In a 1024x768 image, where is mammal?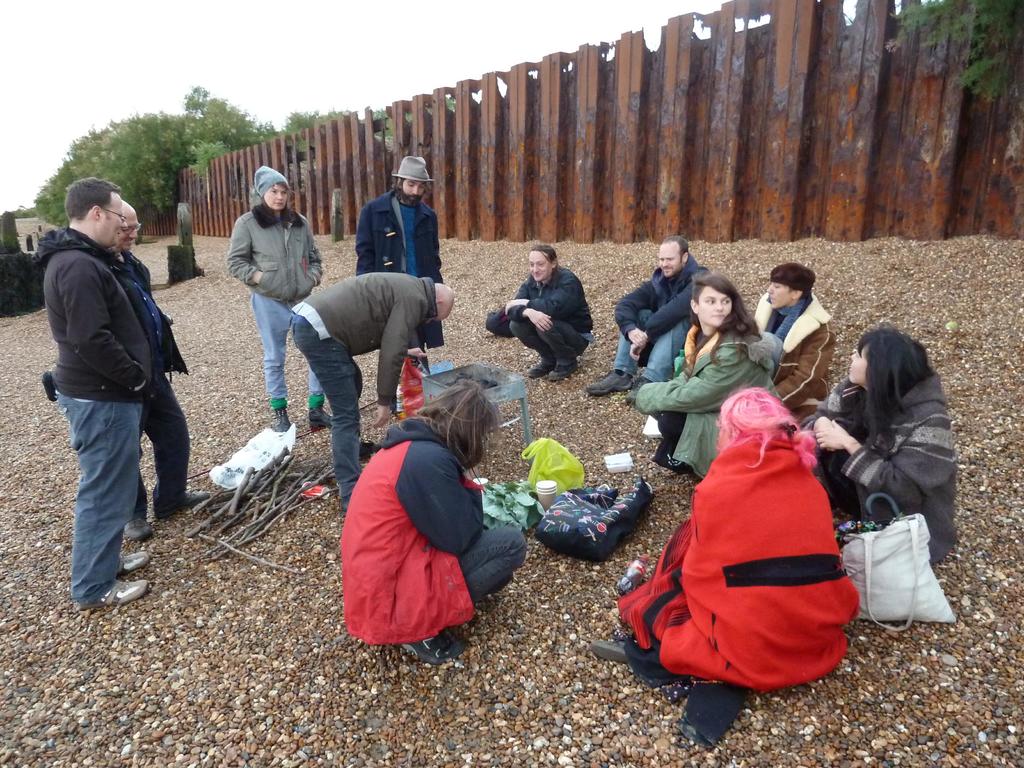
629/262/785/474.
